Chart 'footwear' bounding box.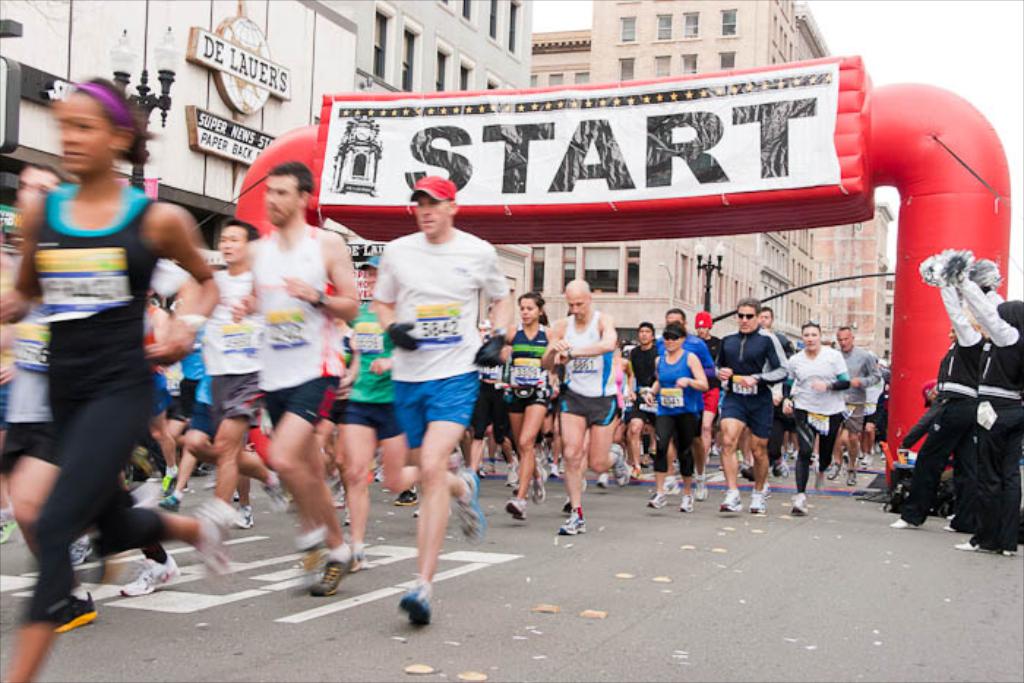
Charted: x1=679 y1=494 x2=696 y2=512.
